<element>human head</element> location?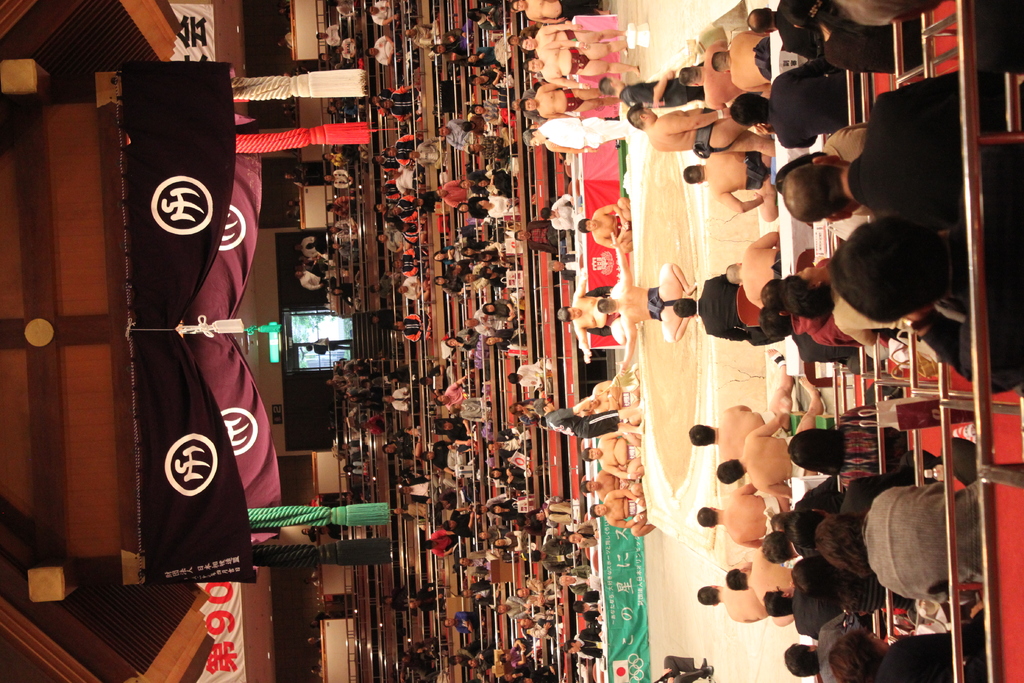
select_region(326, 106, 335, 113)
